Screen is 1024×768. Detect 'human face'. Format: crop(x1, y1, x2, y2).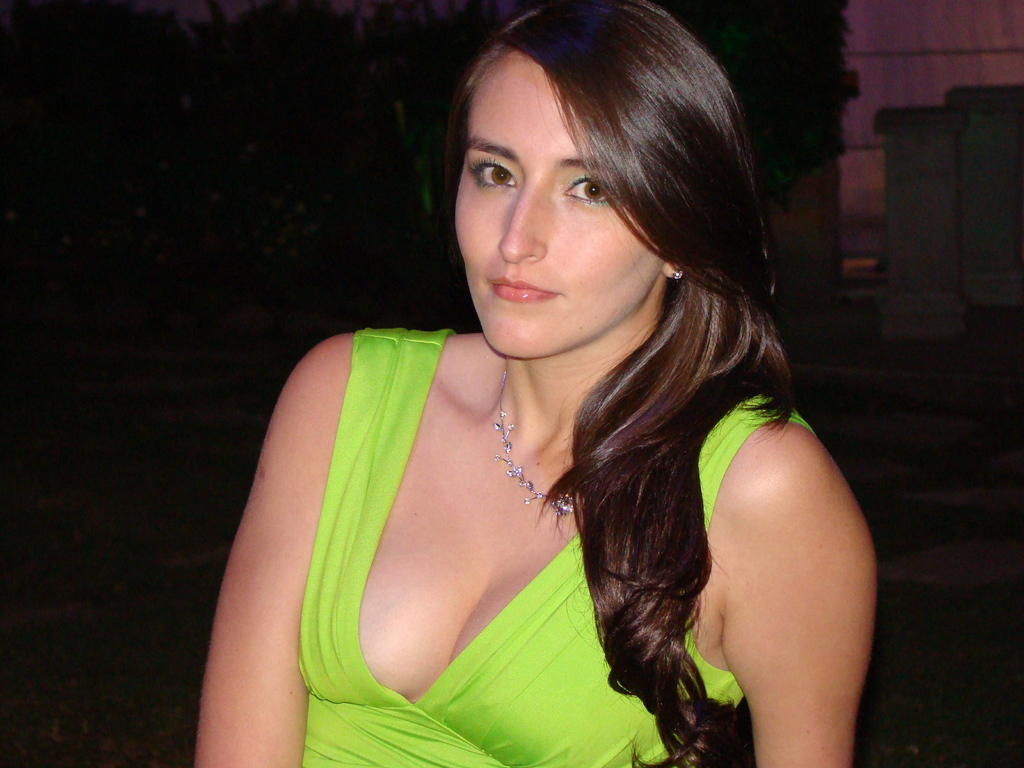
crop(454, 67, 661, 361).
